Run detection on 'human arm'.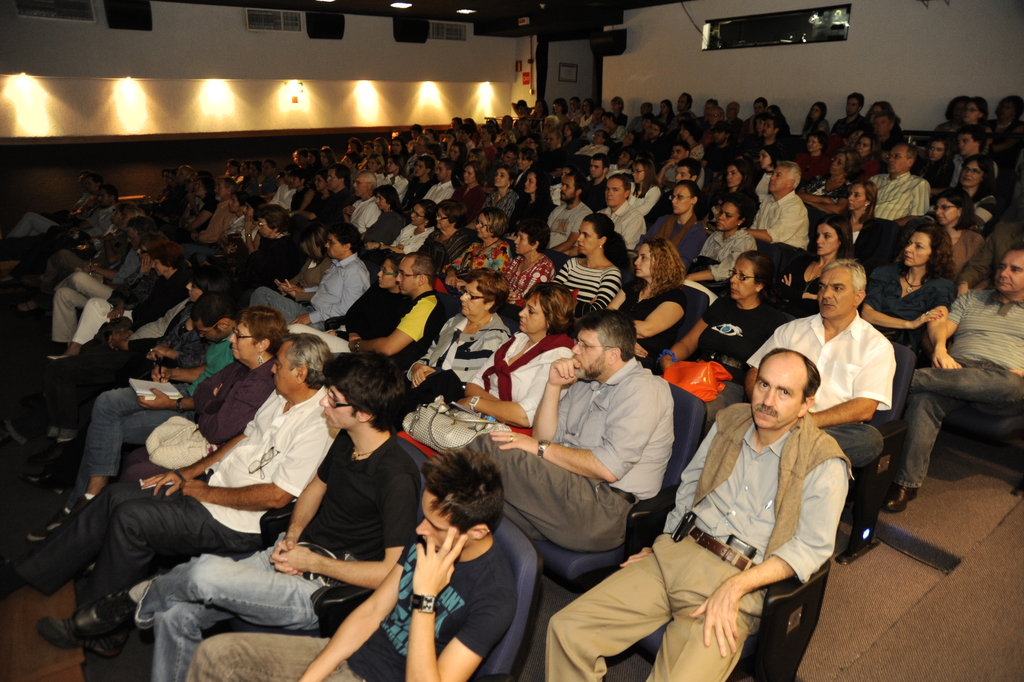
Result: <bbox>348, 290, 432, 359</bbox>.
